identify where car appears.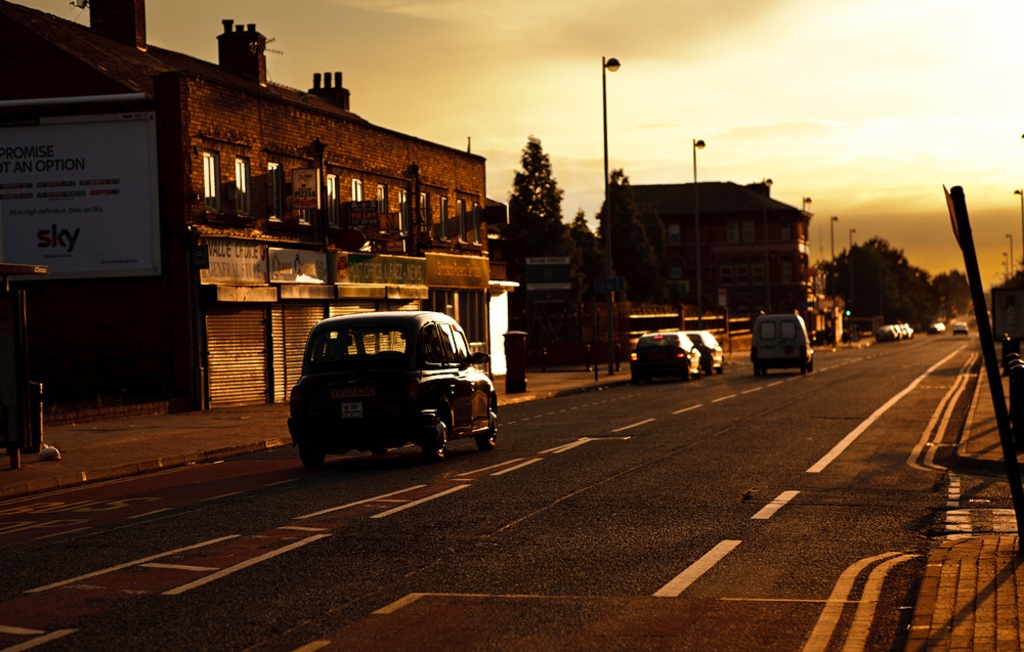
Appears at (928,323,947,337).
